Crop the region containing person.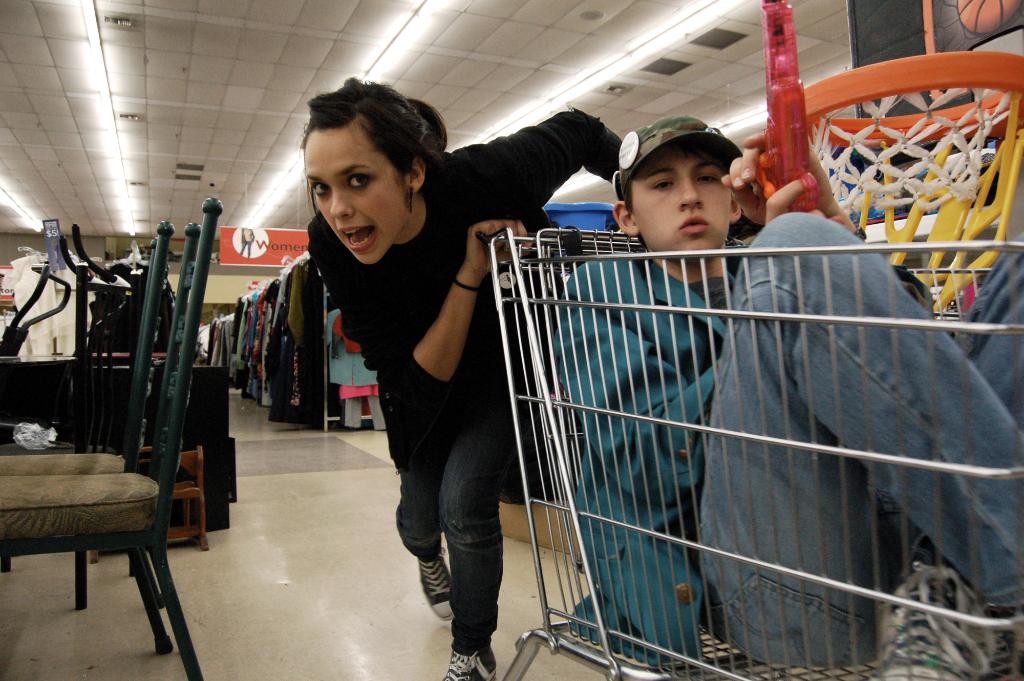
Crop region: [544, 113, 1023, 680].
